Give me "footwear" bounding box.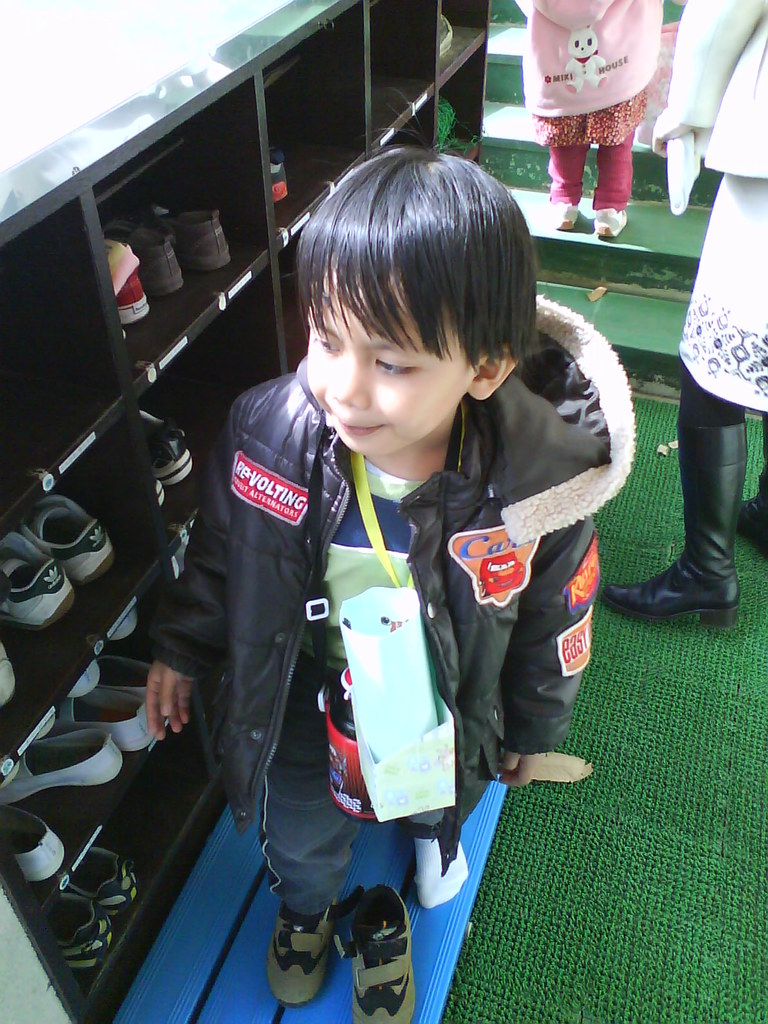
crop(548, 200, 585, 230).
